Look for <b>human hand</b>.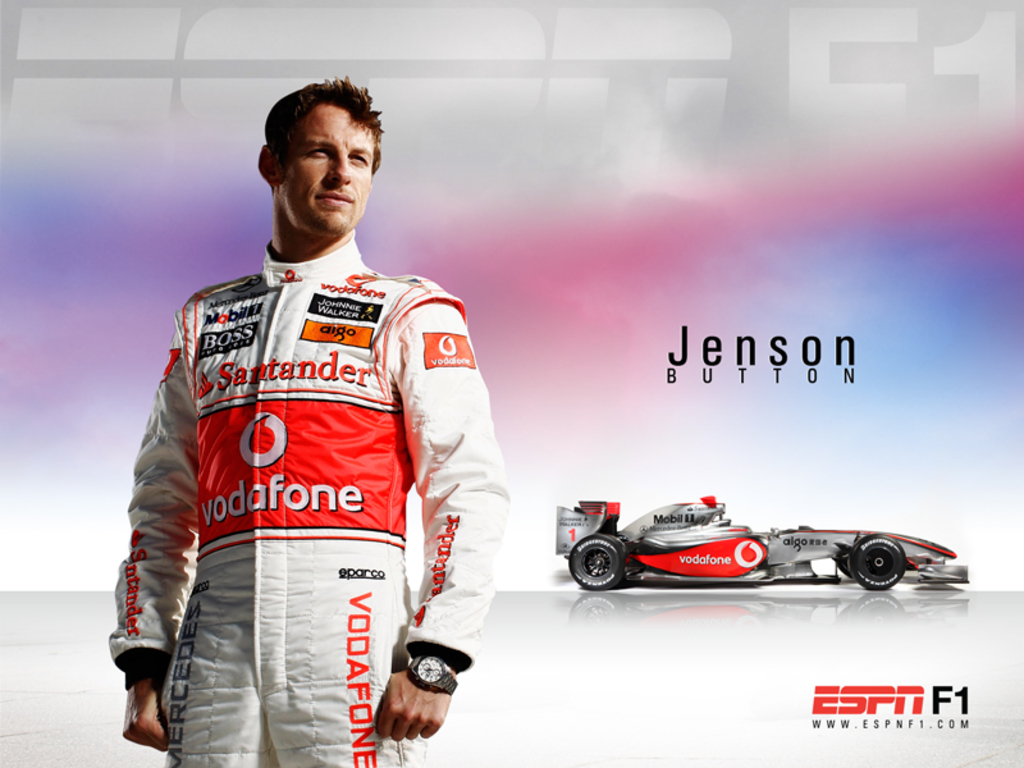
Found: box(120, 668, 172, 754).
